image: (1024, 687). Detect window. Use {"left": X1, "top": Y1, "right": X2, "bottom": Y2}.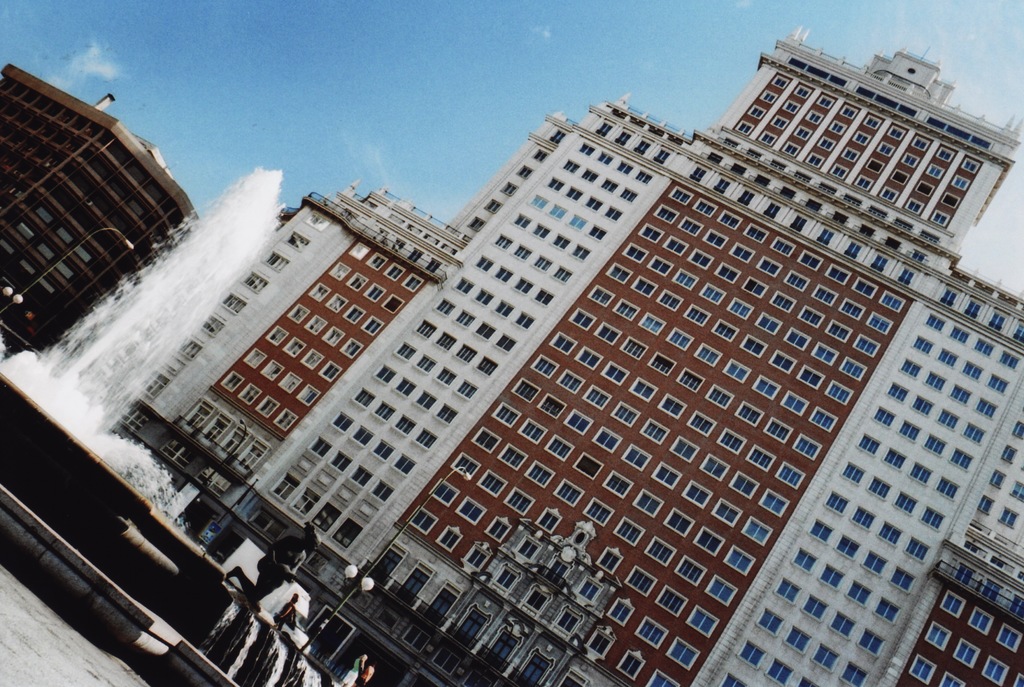
{"left": 220, "top": 294, "right": 245, "bottom": 312}.
